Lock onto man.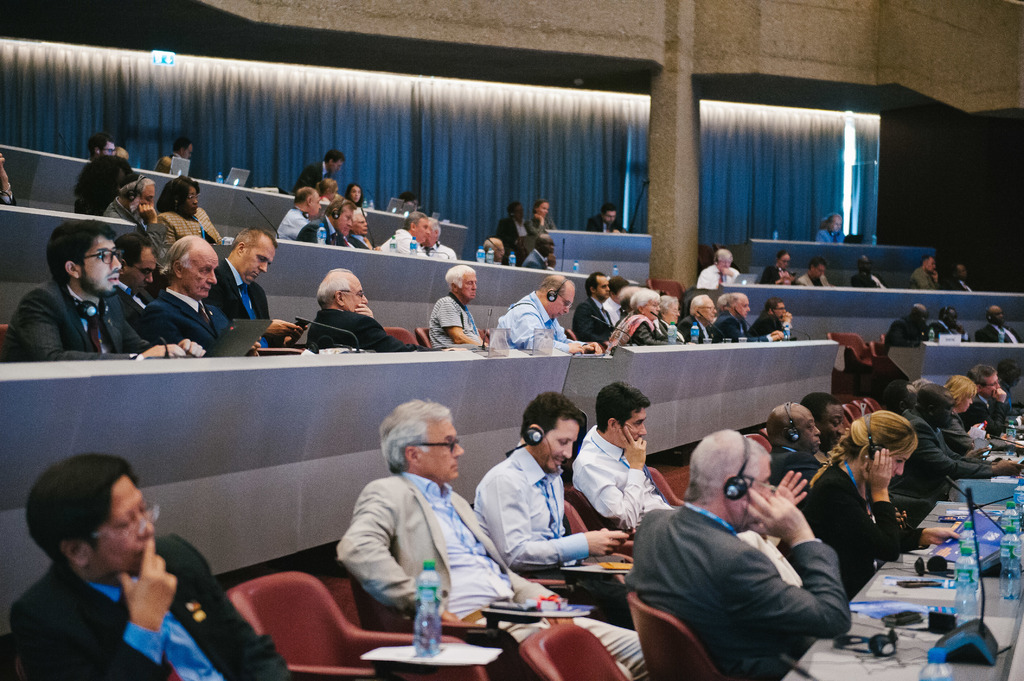
Locked: (left=416, top=215, right=456, bottom=262).
